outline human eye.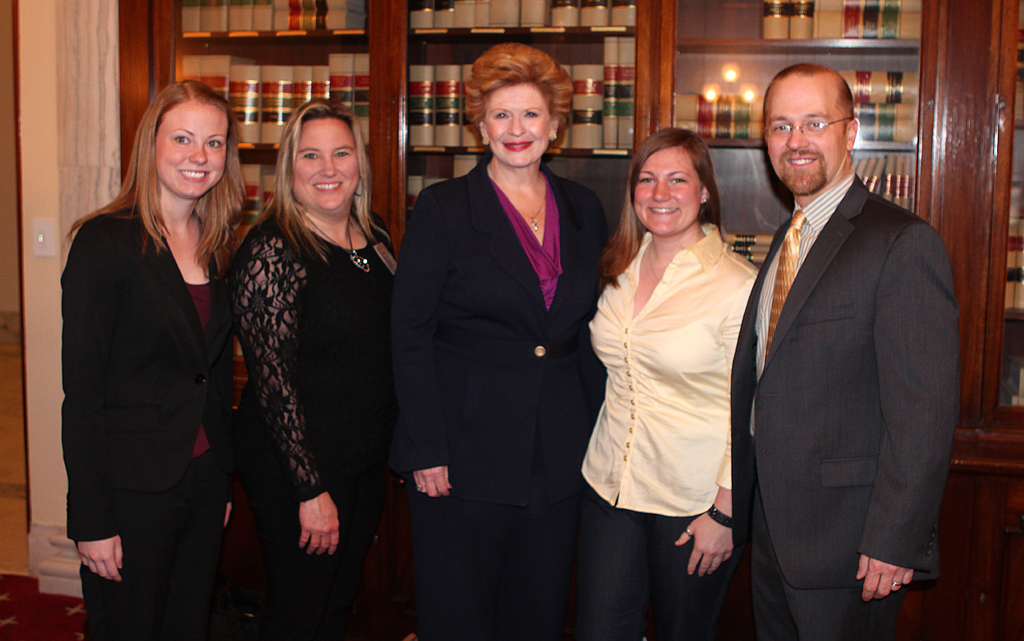
Outline: (left=772, top=122, right=791, bottom=133).
